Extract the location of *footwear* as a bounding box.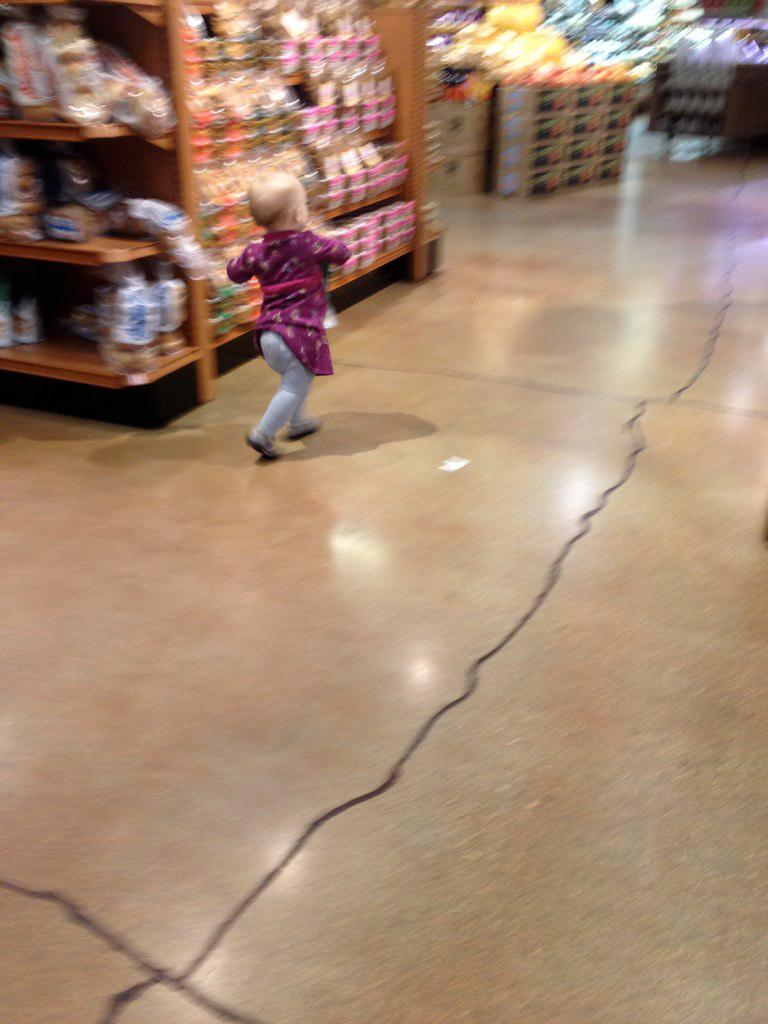
left=242, top=426, right=285, bottom=462.
